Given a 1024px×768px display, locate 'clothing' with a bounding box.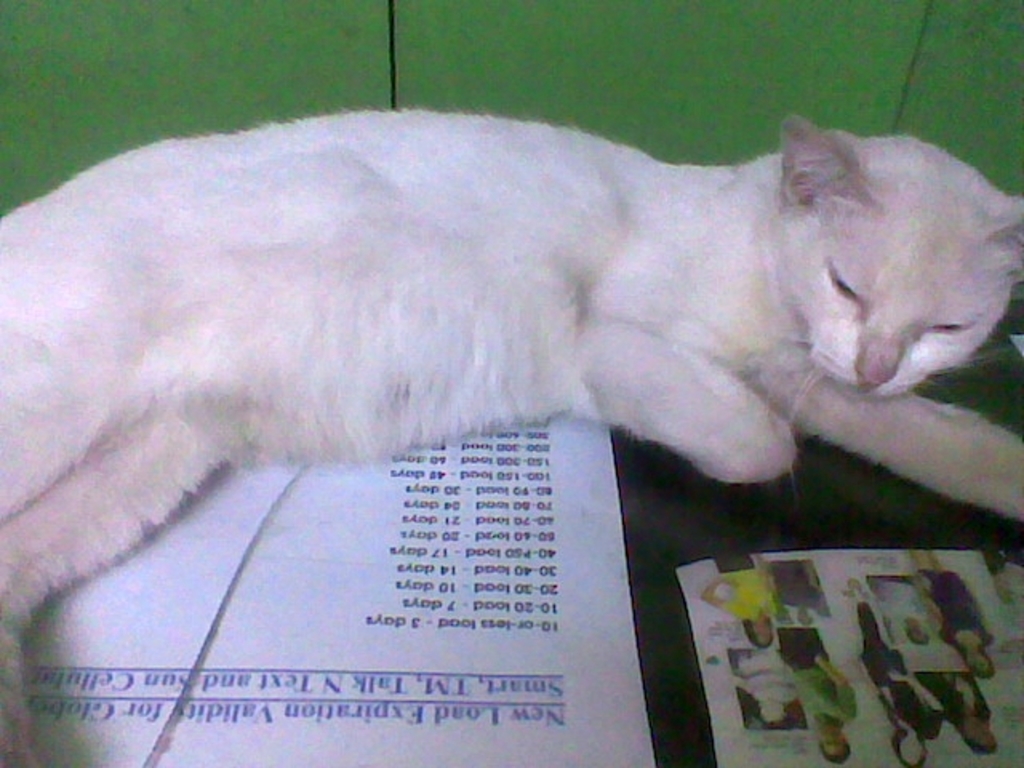
Located: region(922, 570, 992, 653).
